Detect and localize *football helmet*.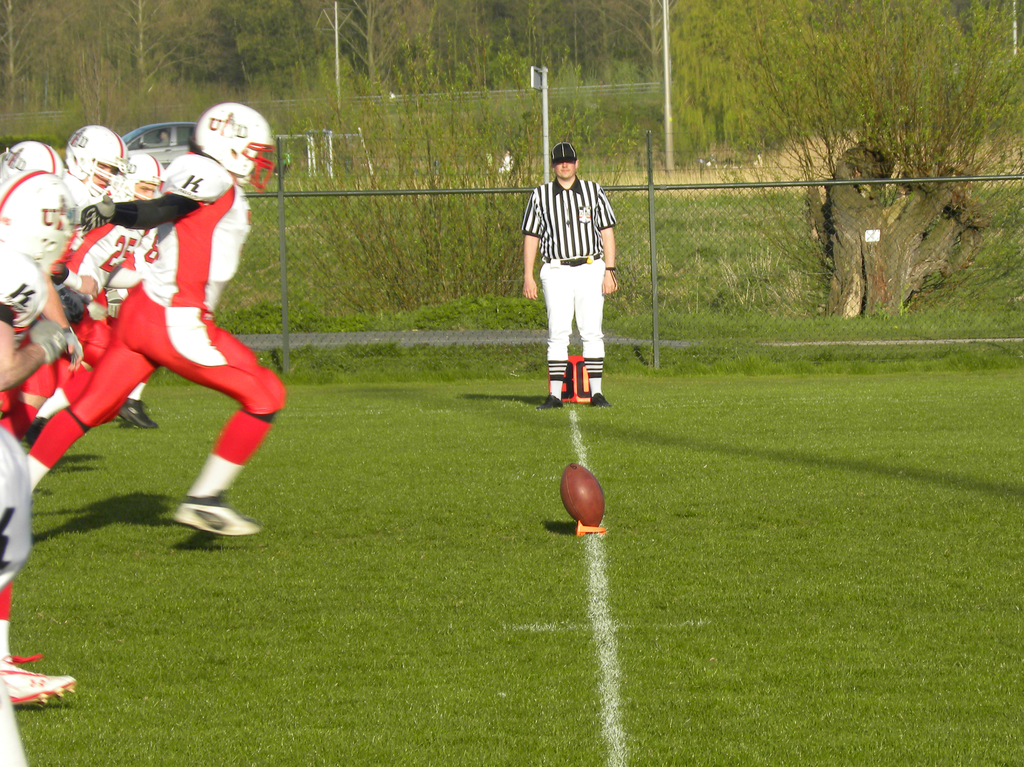
Localized at (x1=117, y1=149, x2=173, y2=207).
